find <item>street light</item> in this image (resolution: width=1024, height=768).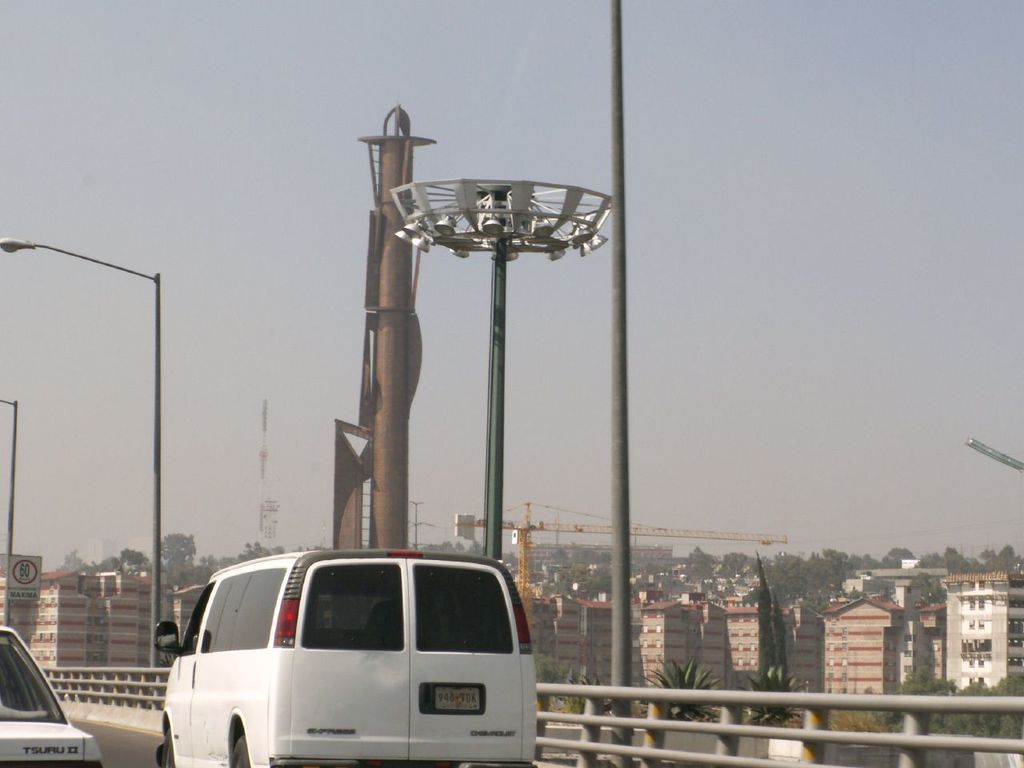
{"x1": 386, "y1": 166, "x2": 617, "y2": 558}.
